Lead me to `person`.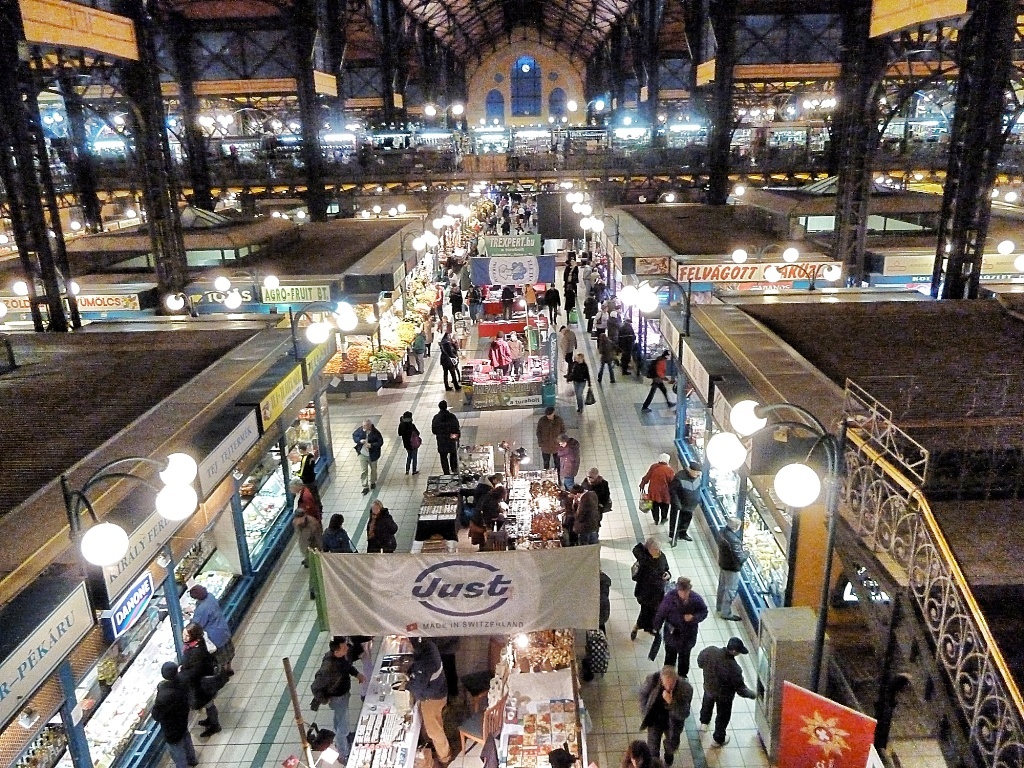
Lead to pyautogui.locateOnScreen(563, 253, 583, 291).
